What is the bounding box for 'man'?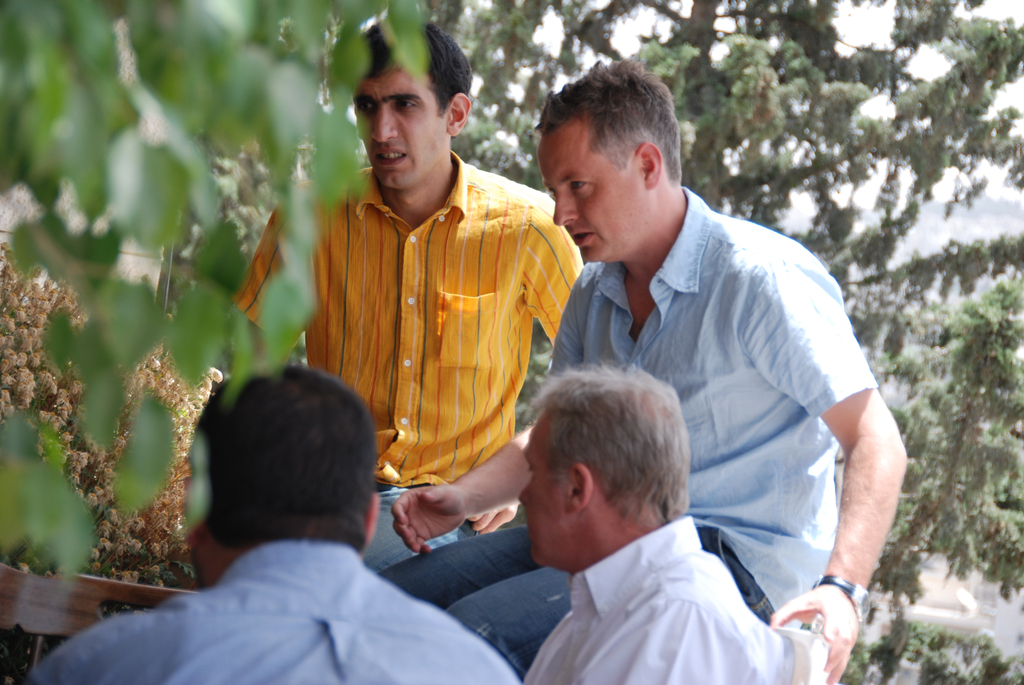
crop(376, 54, 911, 684).
